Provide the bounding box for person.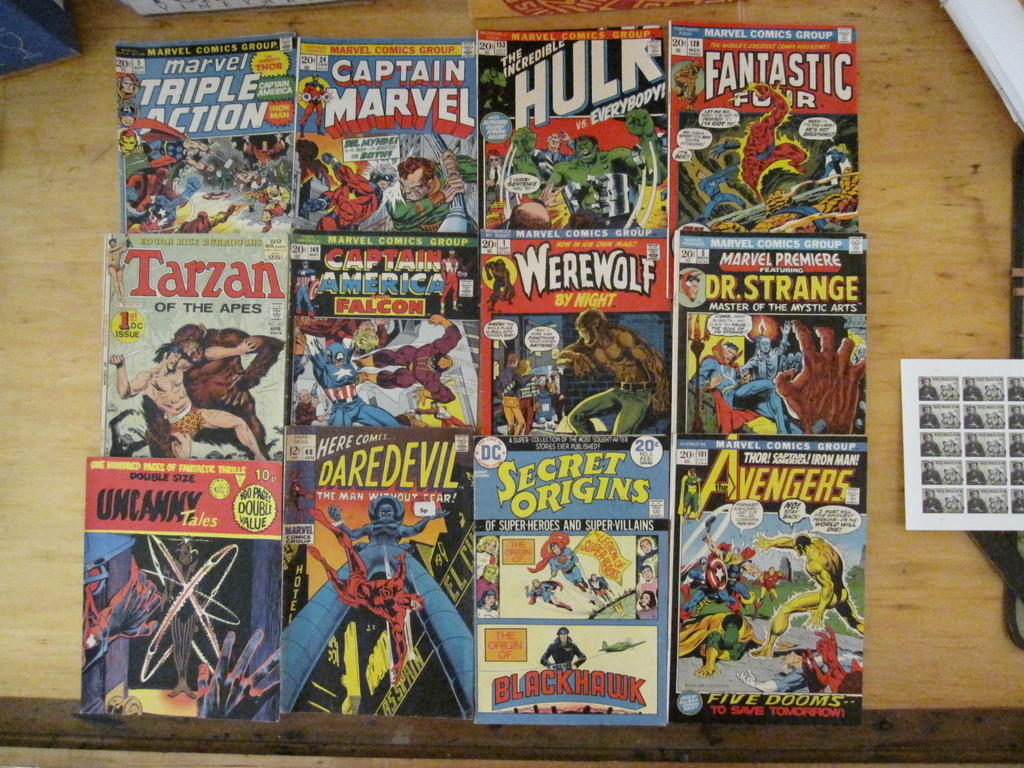
Rect(996, 495, 1007, 512).
